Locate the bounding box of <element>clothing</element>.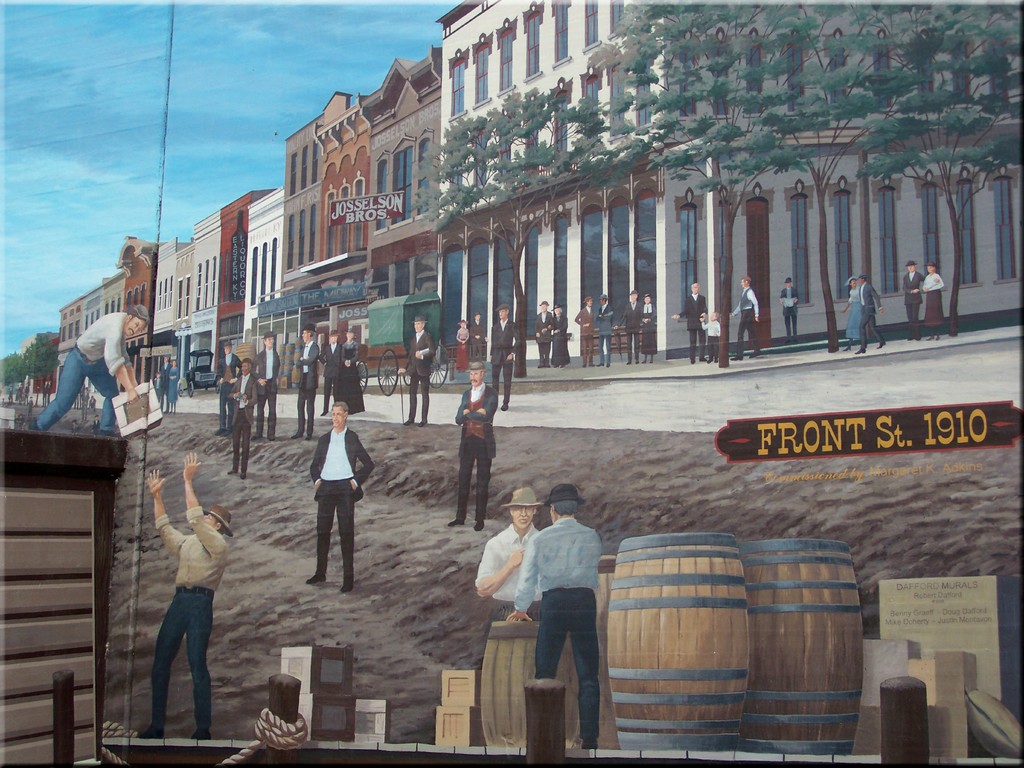
Bounding box: 411, 329, 444, 419.
